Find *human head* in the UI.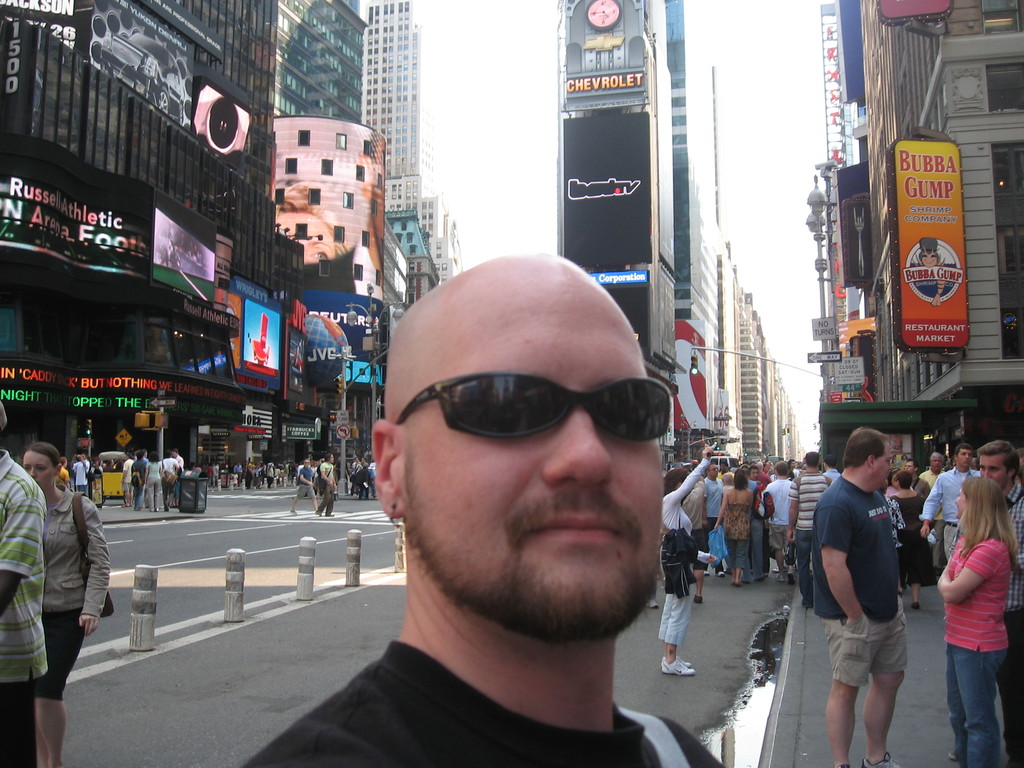
UI element at region(174, 451, 176, 458).
